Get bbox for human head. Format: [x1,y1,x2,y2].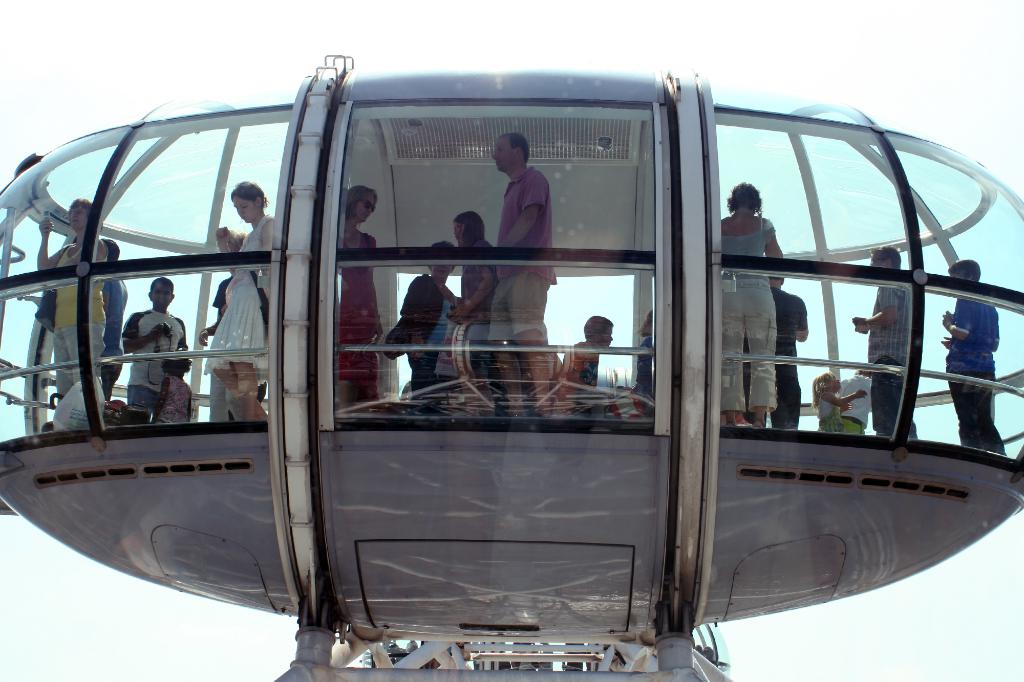
[727,182,764,215].
